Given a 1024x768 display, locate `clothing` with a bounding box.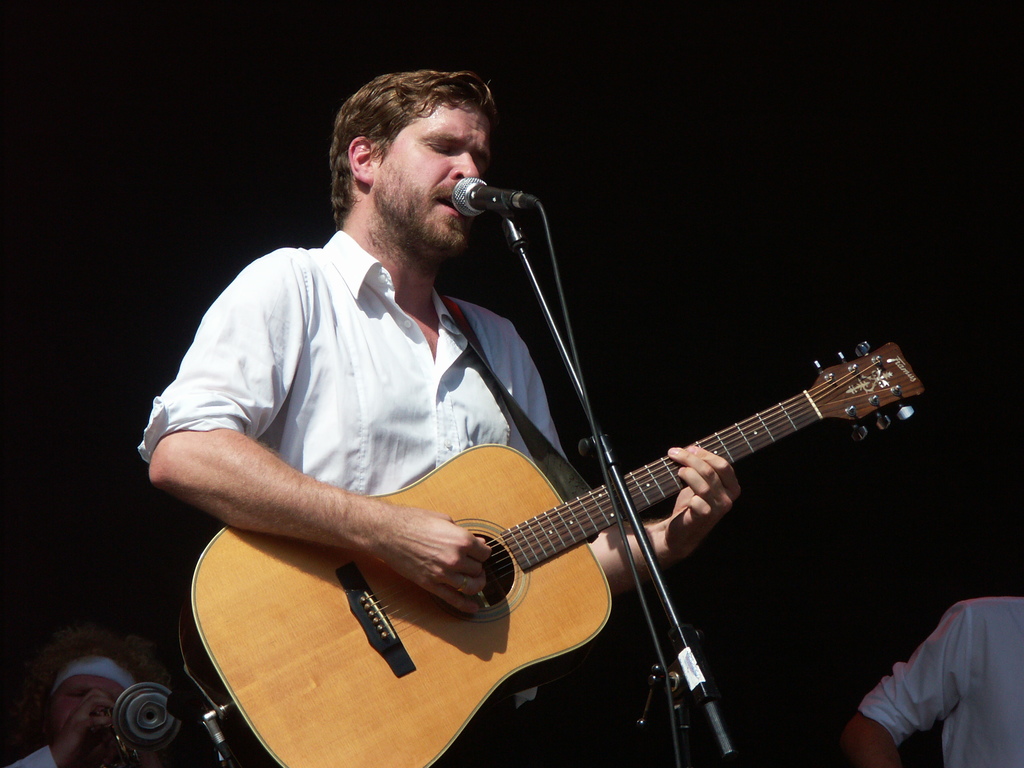
Located: <bbox>130, 230, 600, 767</bbox>.
